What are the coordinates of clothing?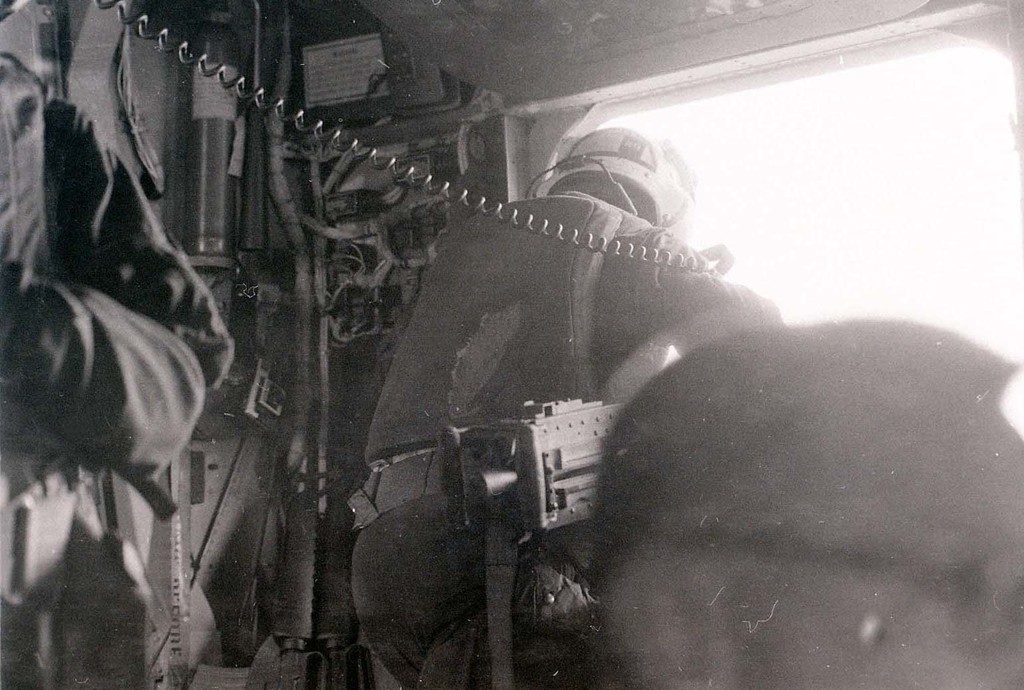
detection(362, 184, 766, 689).
